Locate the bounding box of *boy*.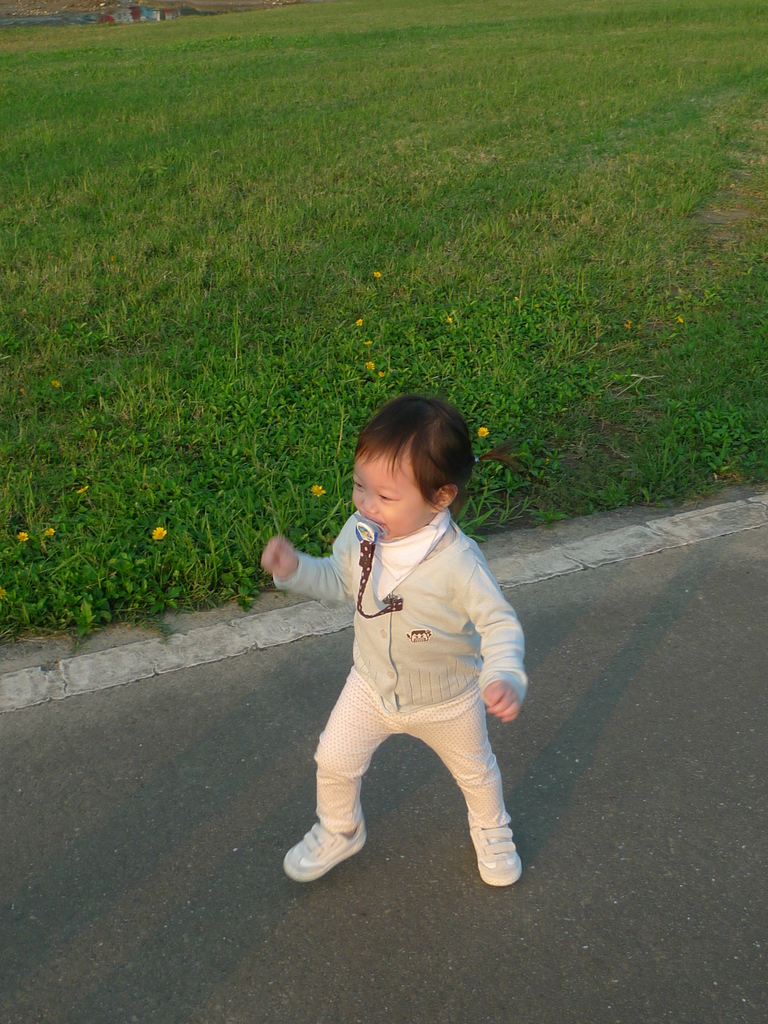
Bounding box: <box>262,388,530,884</box>.
